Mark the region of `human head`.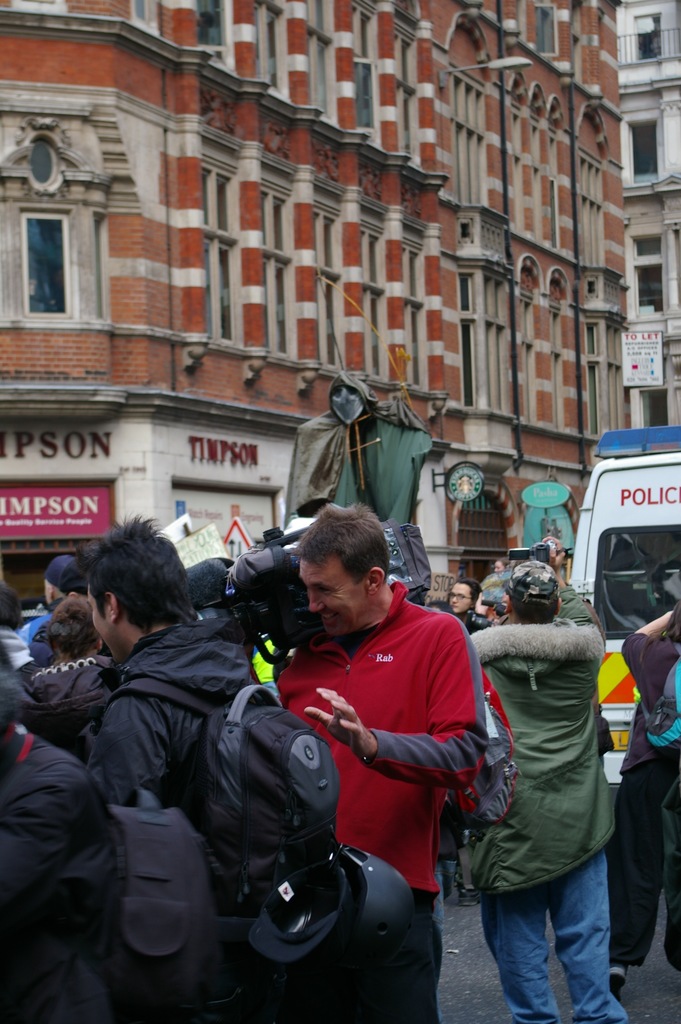
Region: (303,509,389,644).
